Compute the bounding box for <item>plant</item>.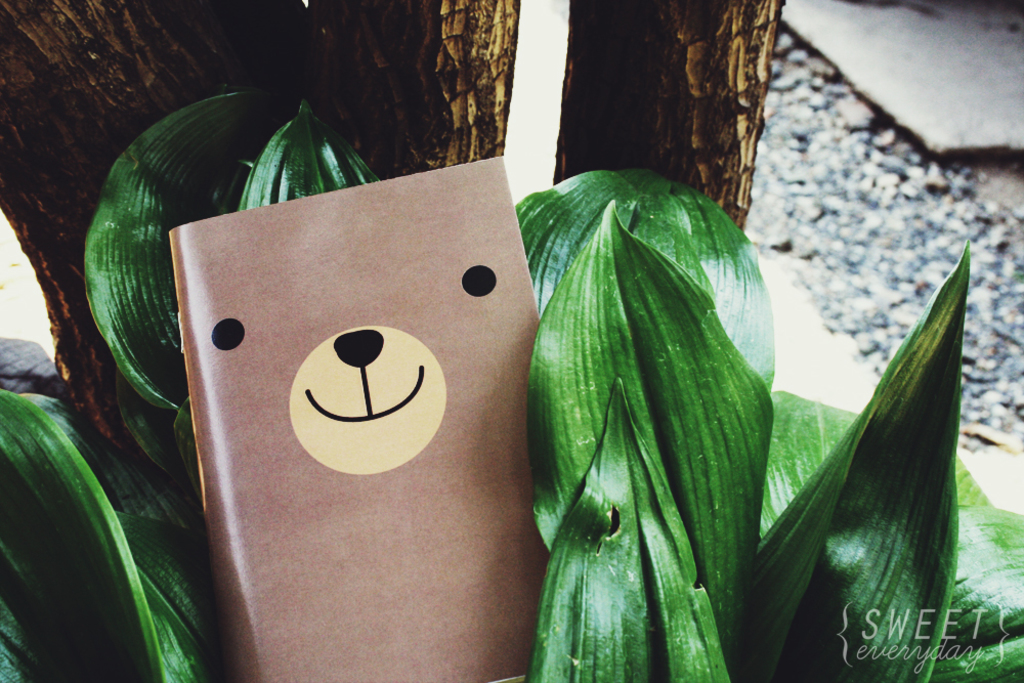
x1=13 y1=68 x2=1023 y2=670.
